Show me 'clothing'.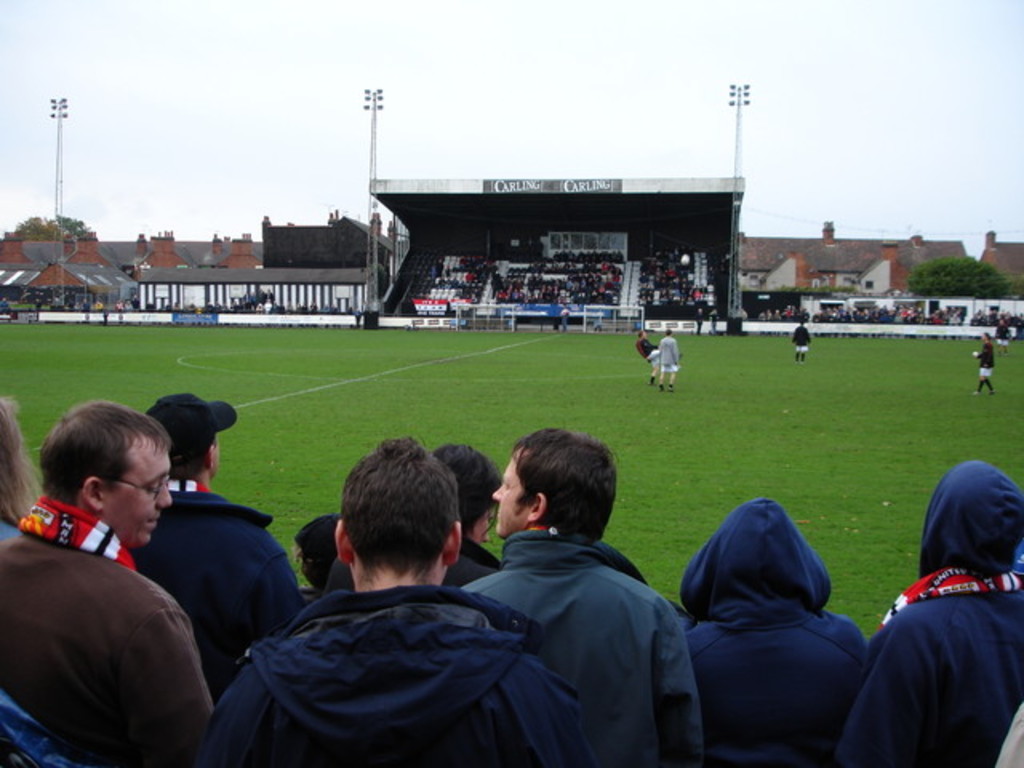
'clothing' is here: select_region(117, 477, 310, 704).
